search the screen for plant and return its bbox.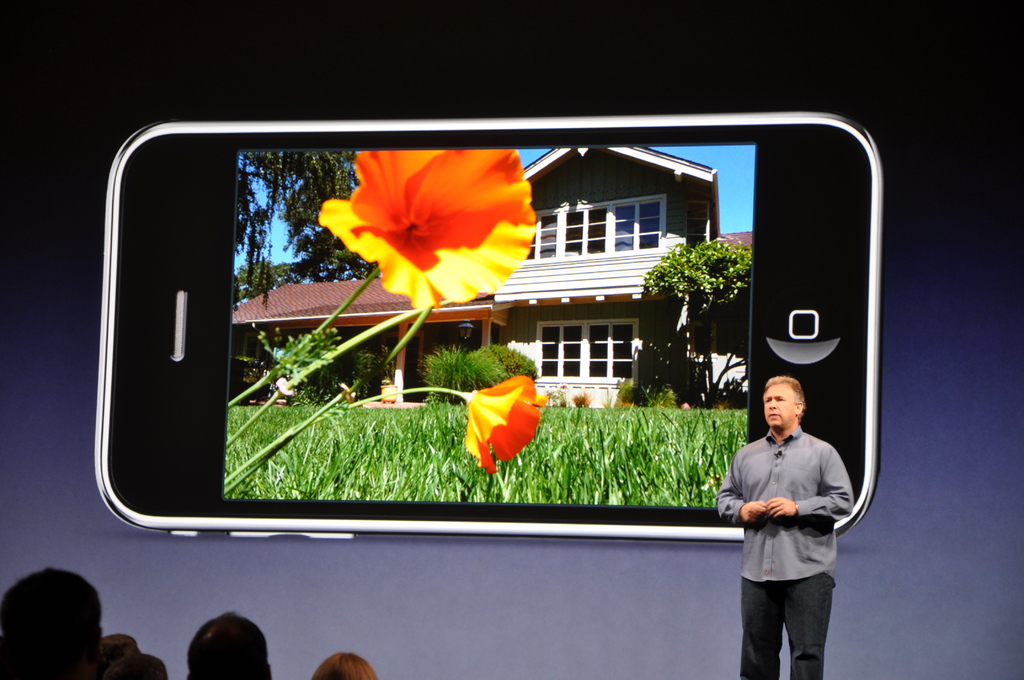
Found: (x1=416, y1=342, x2=479, y2=402).
